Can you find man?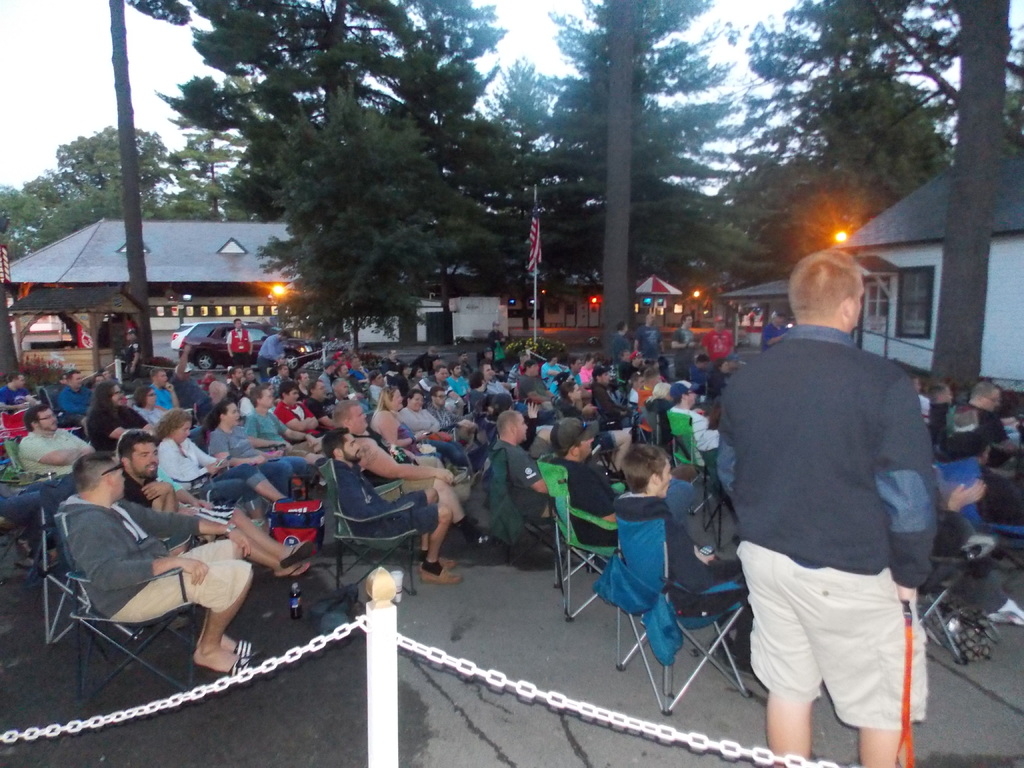
Yes, bounding box: box(716, 251, 938, 767).
